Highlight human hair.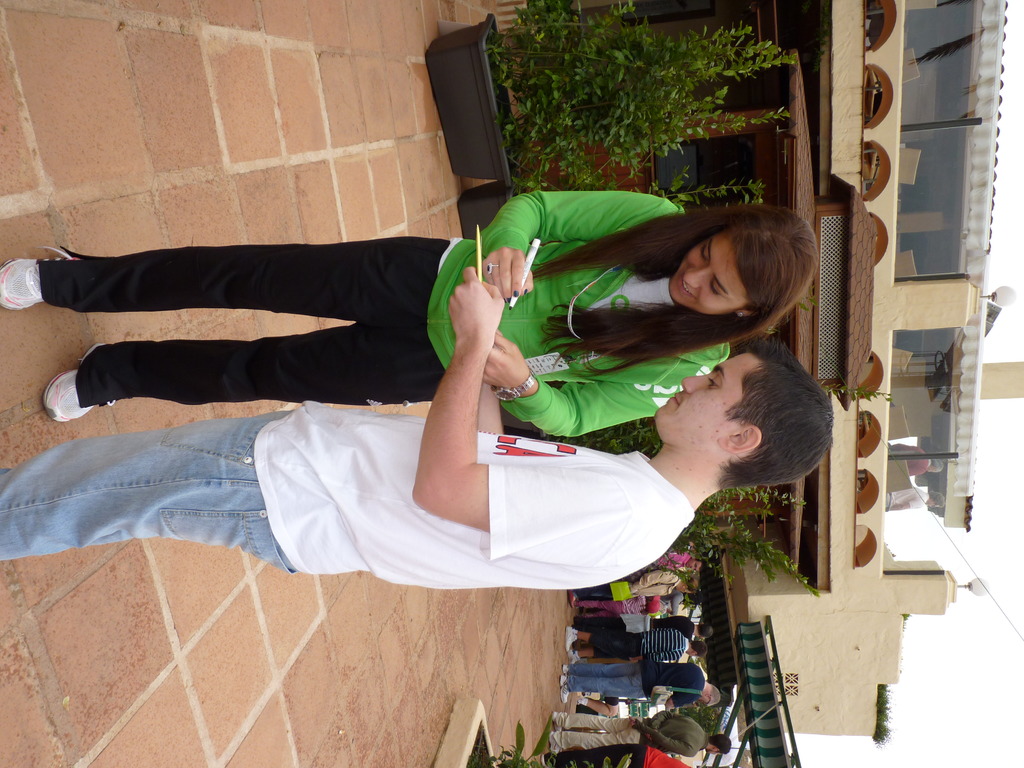
Highlighted region: <box>708,735,728,753</box>.
